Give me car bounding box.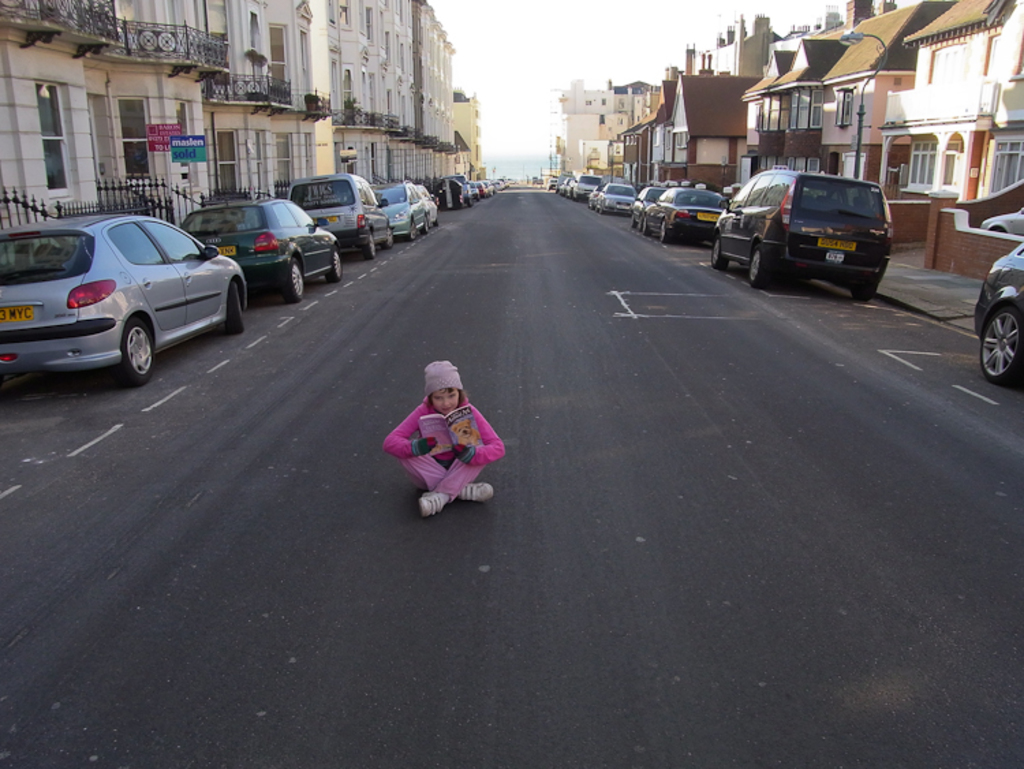
bbox=(636, 188, 664, 234).
